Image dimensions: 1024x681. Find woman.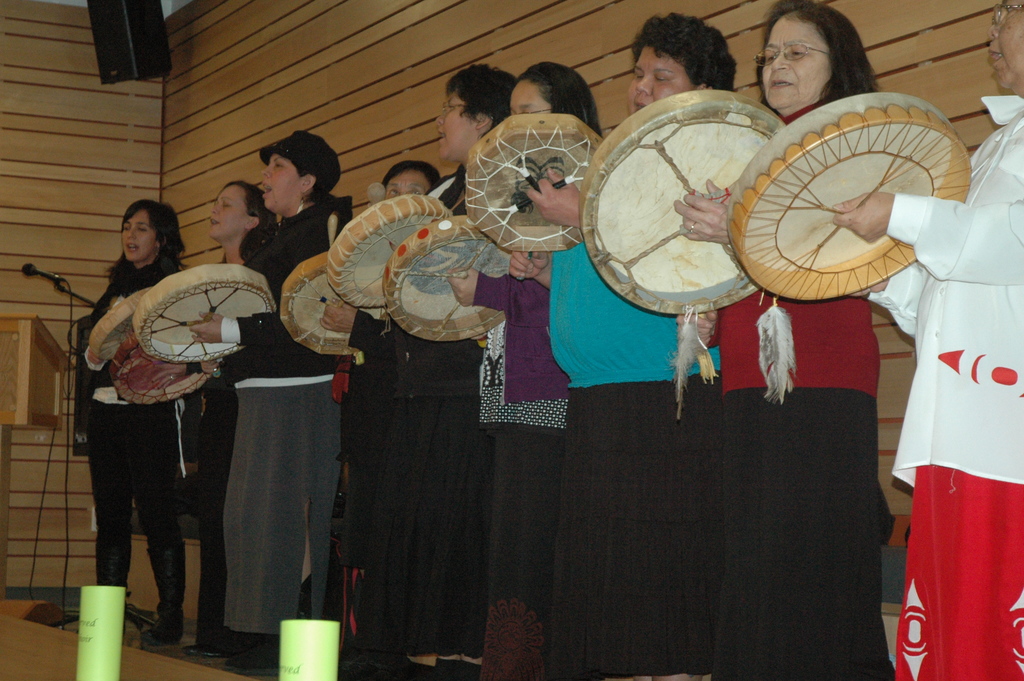
[447, 63, 597, 678].
